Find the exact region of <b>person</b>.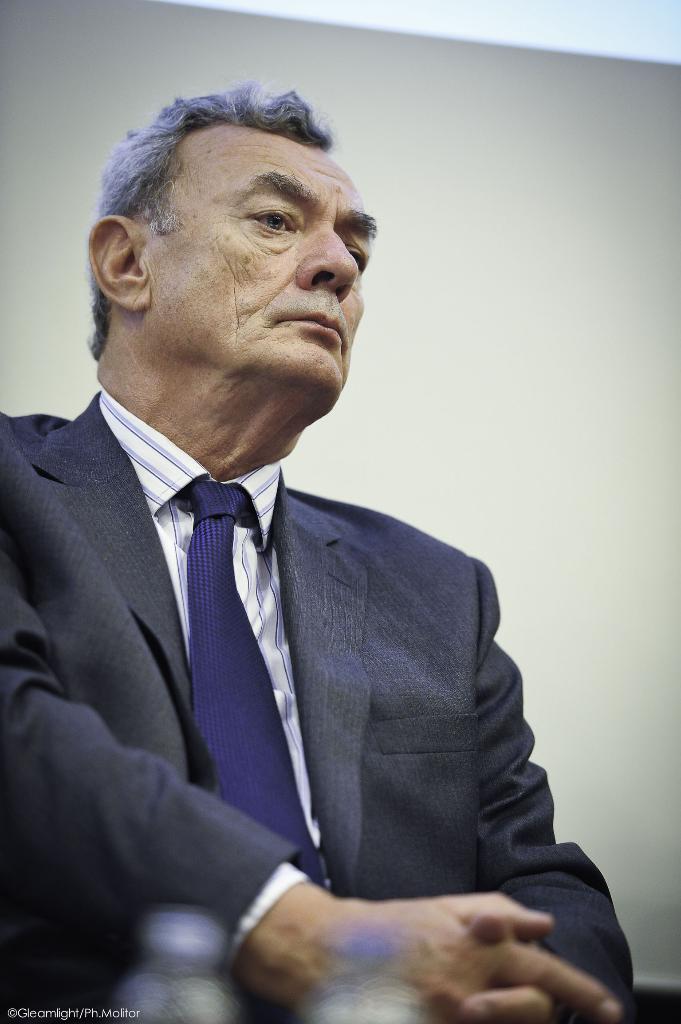
Exact region: (0, 77, 639, 1023).
